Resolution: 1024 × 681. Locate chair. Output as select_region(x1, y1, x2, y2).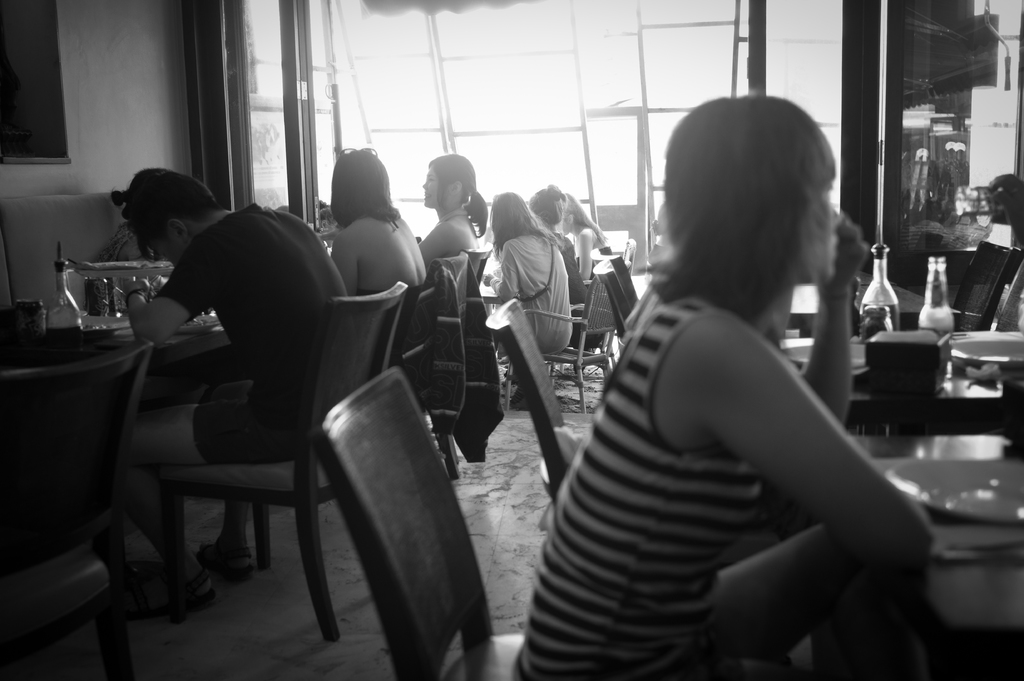
select_region(104, 272, 362, 660).
